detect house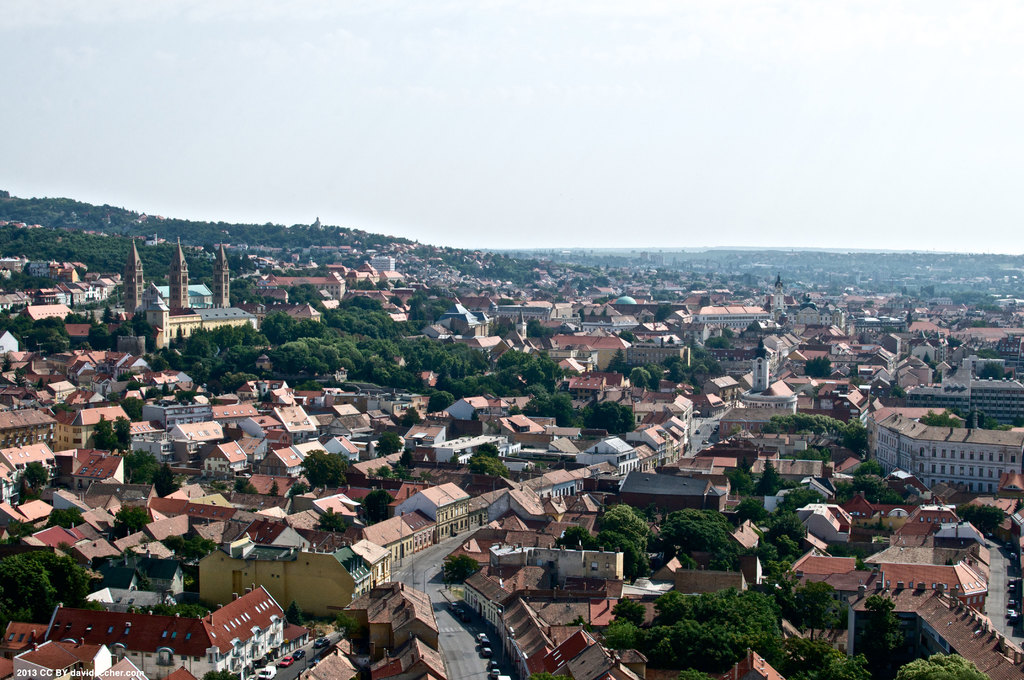
{"left": 536, "top": 627, "right": 640, "bottom": 679}
